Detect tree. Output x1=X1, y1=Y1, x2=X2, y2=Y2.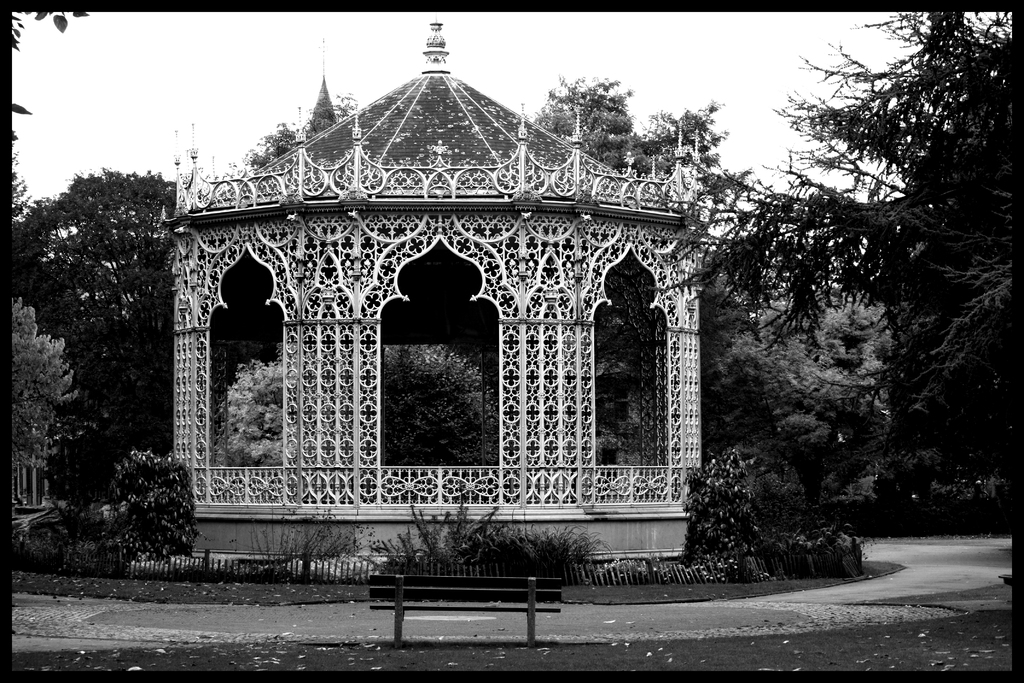
x1=11, y1=9, x2=95, y2=120.
